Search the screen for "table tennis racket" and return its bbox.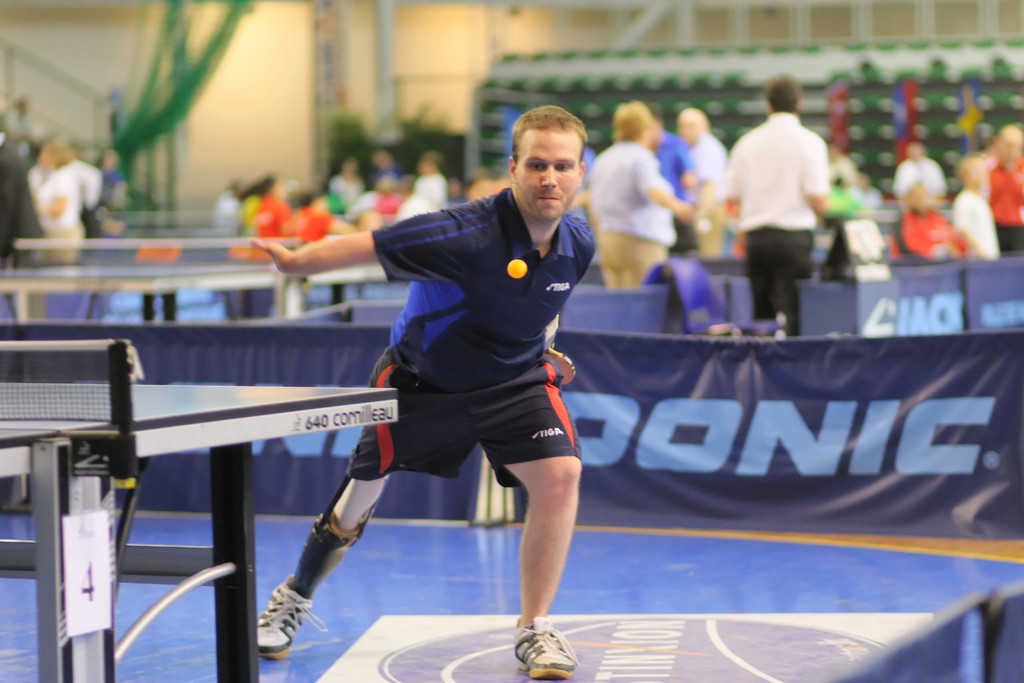
Found: 544, 353, 577, 391.
